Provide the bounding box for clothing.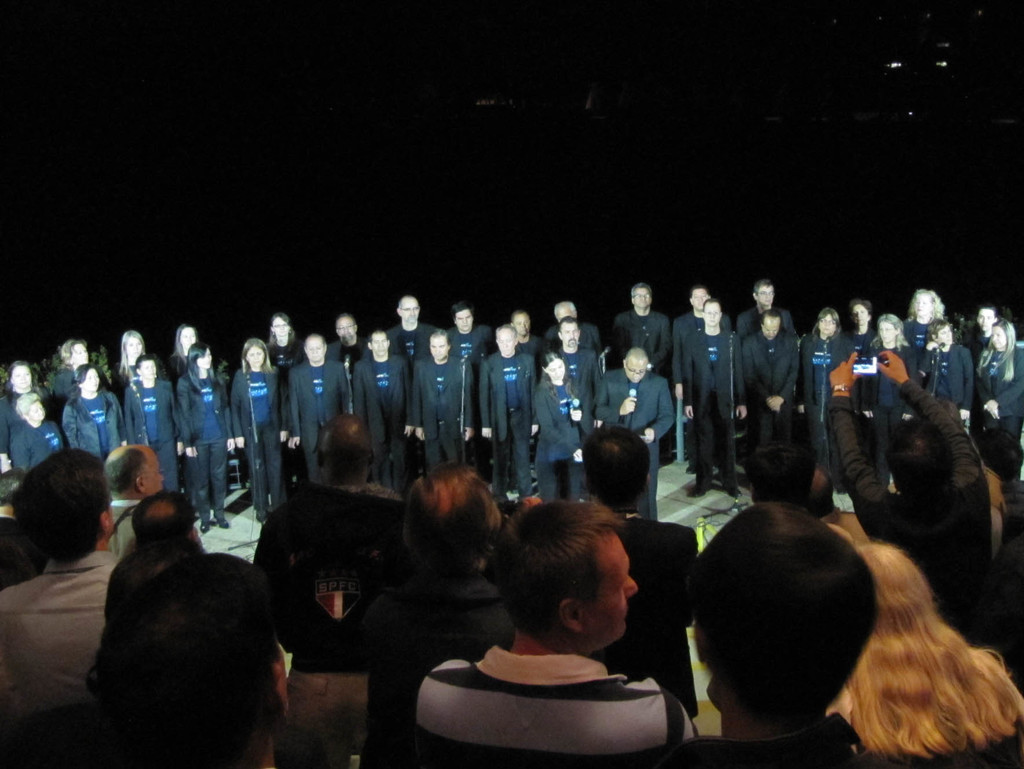
[684,328,734,493].
